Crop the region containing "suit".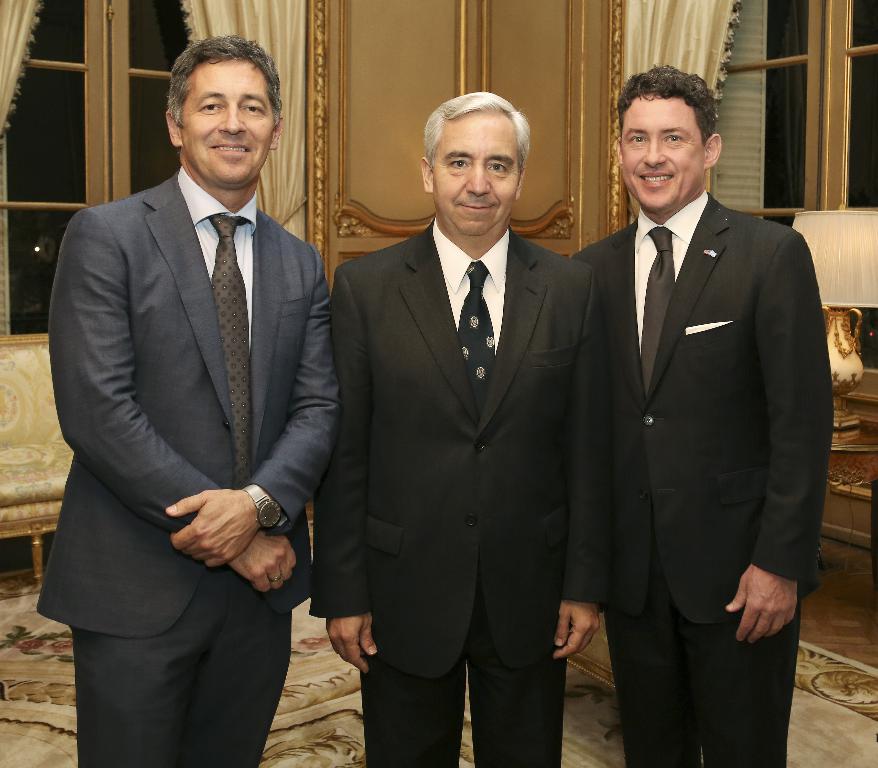
Crop region: <bbox>571, 190, 836, 767</bbox>.
